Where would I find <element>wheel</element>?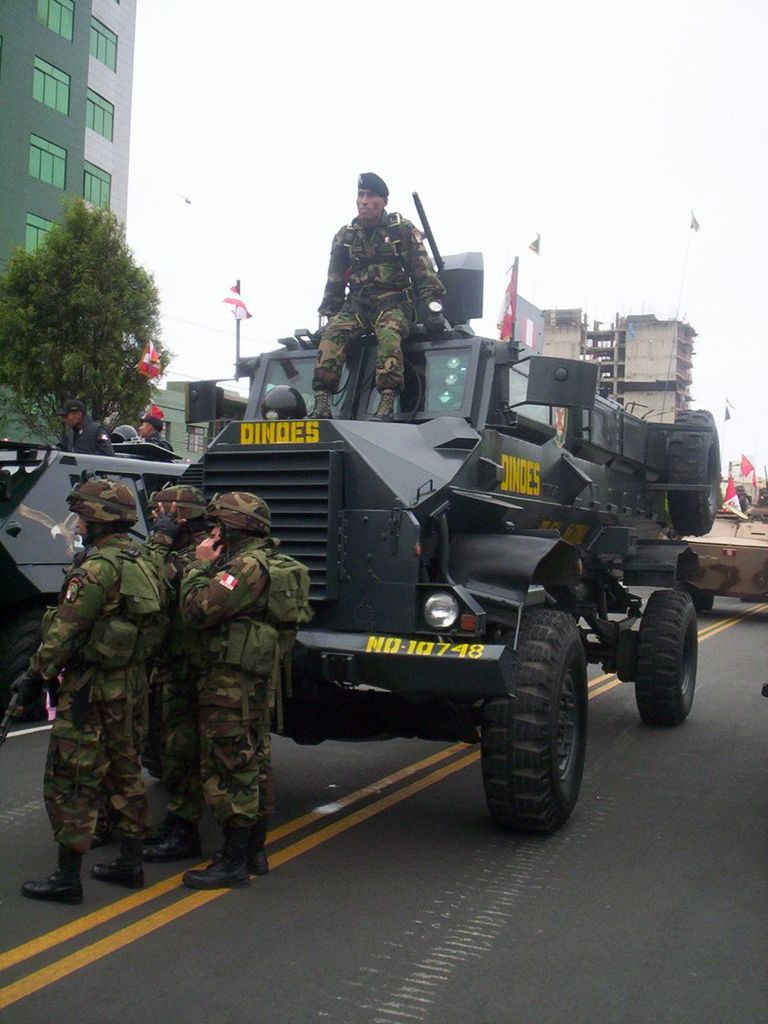
At <region>639, 589, 695, 726</region>.
